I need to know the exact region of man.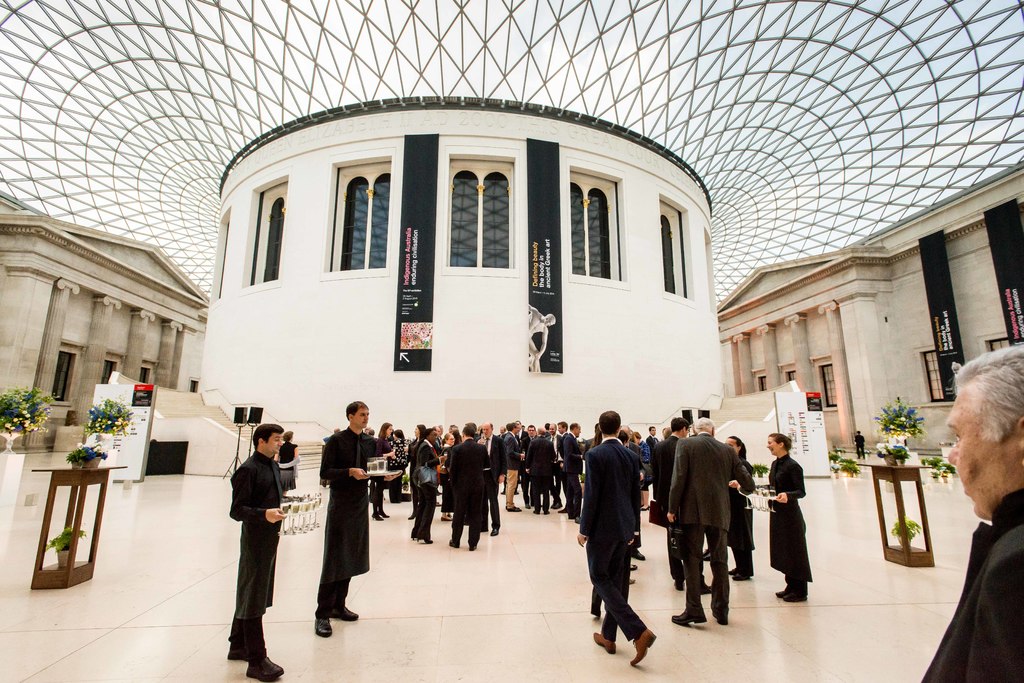
Region: (left=555, top=419, right=568, bottom=515).
